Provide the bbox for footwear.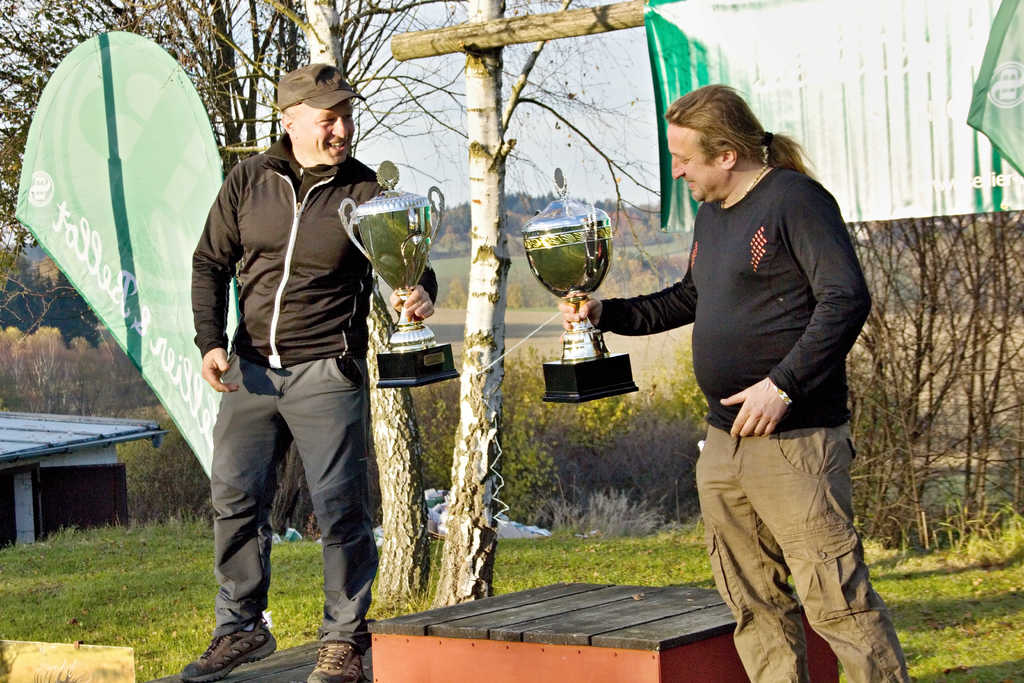
(x1=306, y1=644, x2=365, y2=682).
